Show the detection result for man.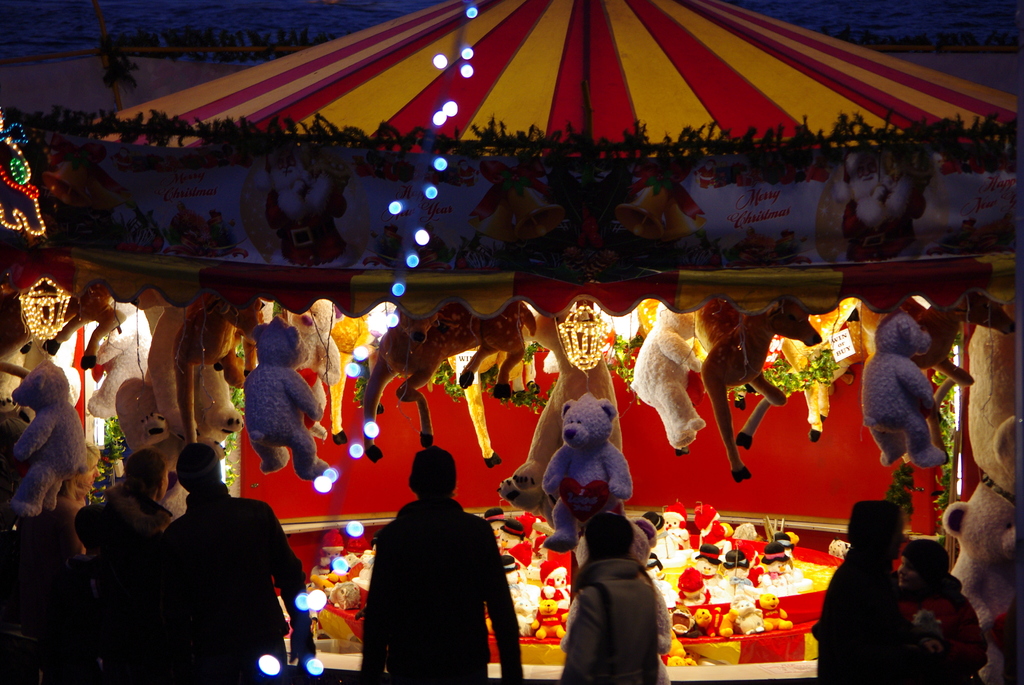
bbox=(360, 451, 500, 684).
